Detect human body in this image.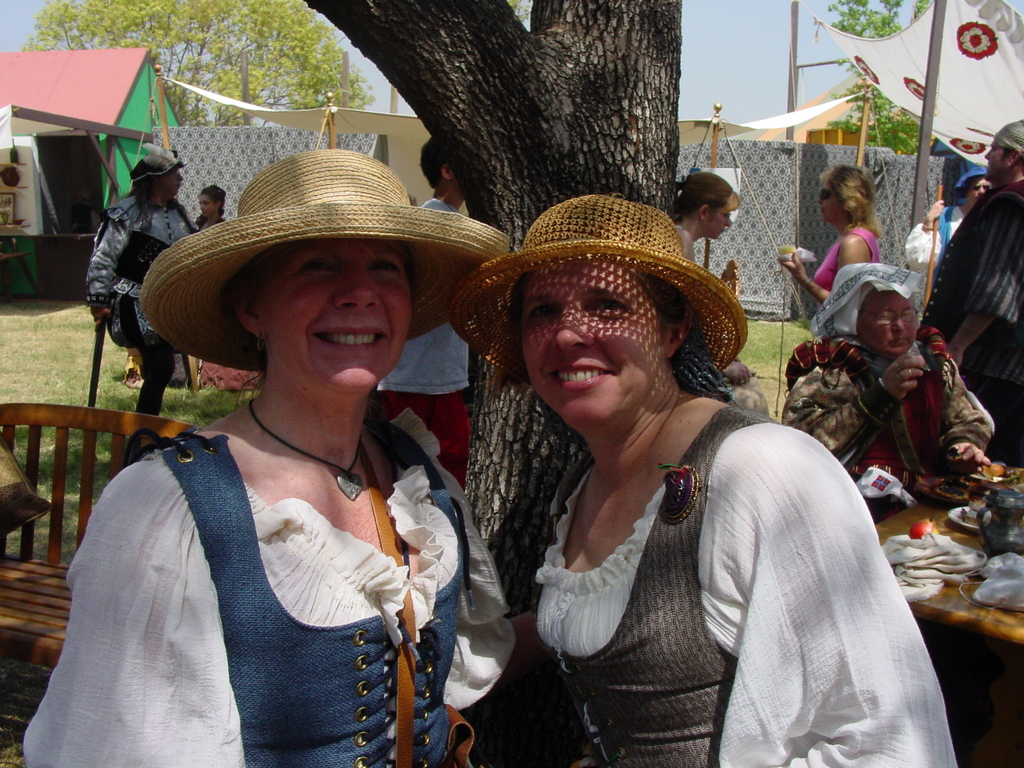
Detection: box(784, 163, 883, 300).
